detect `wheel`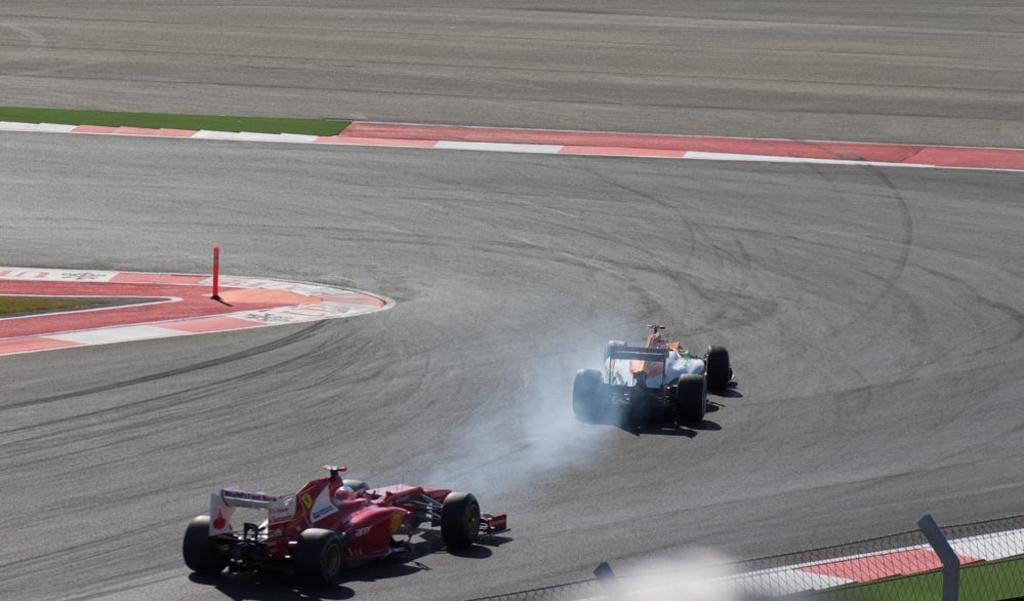
[441, 488, 482, 551]
